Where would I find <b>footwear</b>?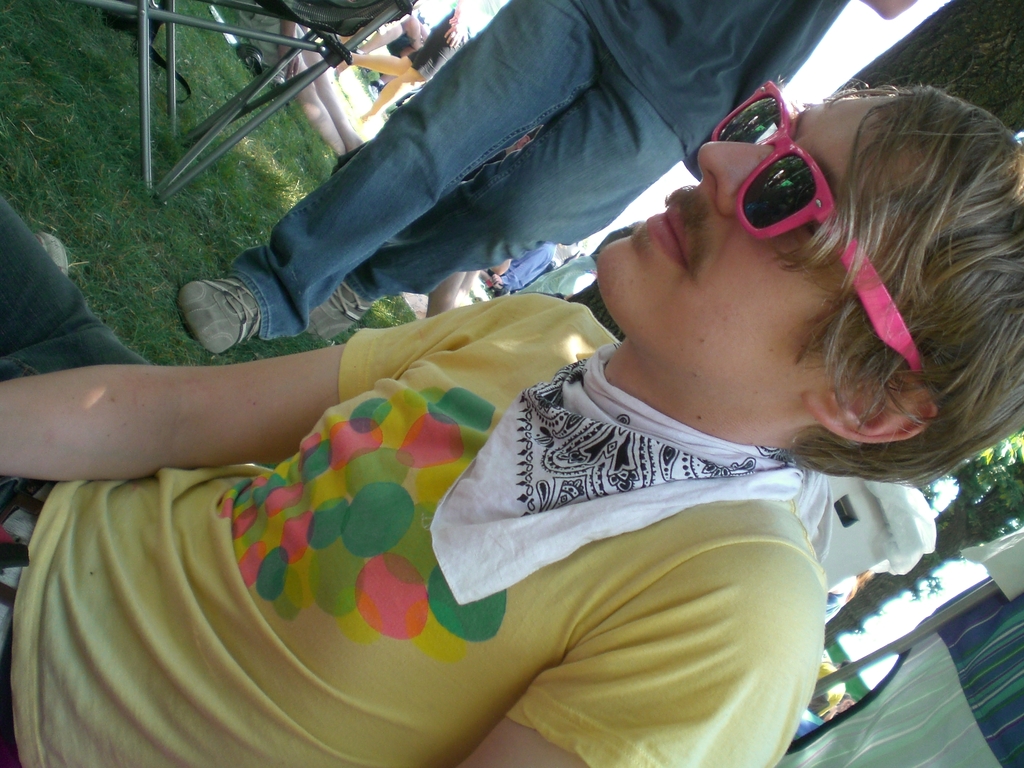
At <box>35,232,72,275</box>.
